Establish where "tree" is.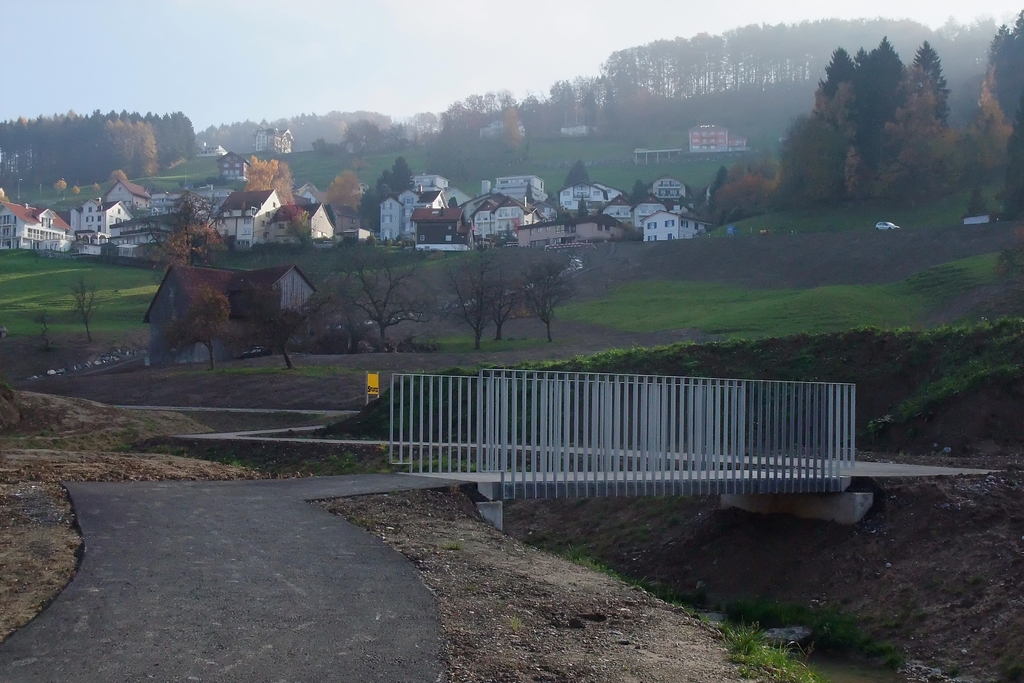
Established at [559,162,591,188].
